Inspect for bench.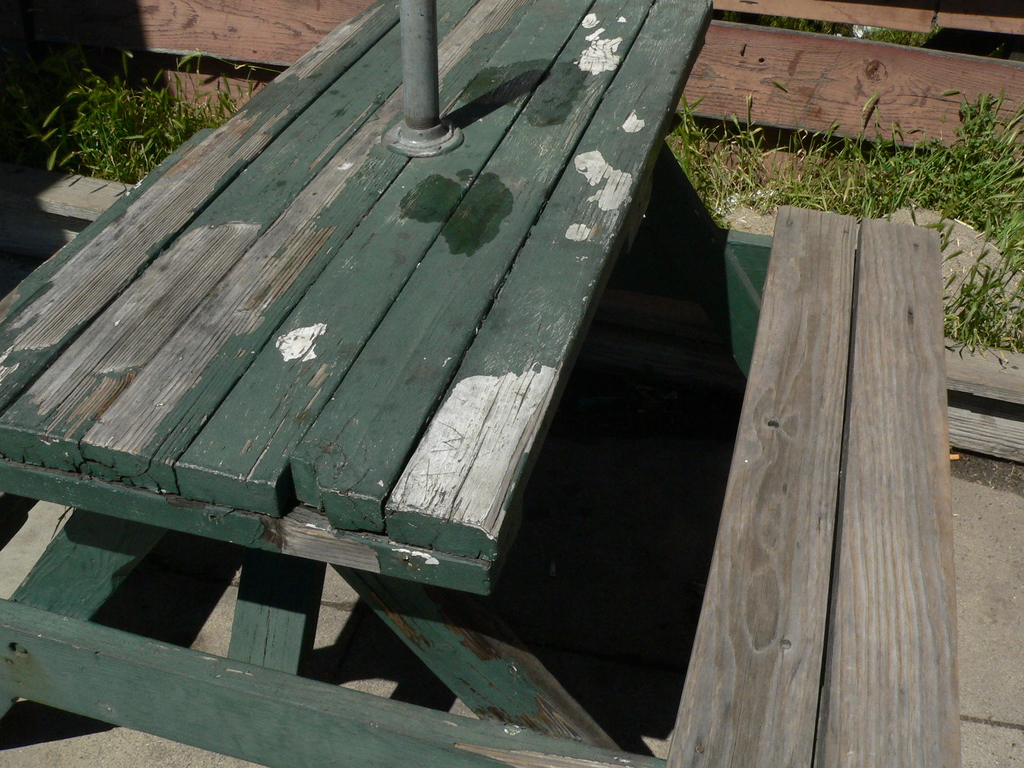
Inspection: box=[665, 204, 962, 767].
